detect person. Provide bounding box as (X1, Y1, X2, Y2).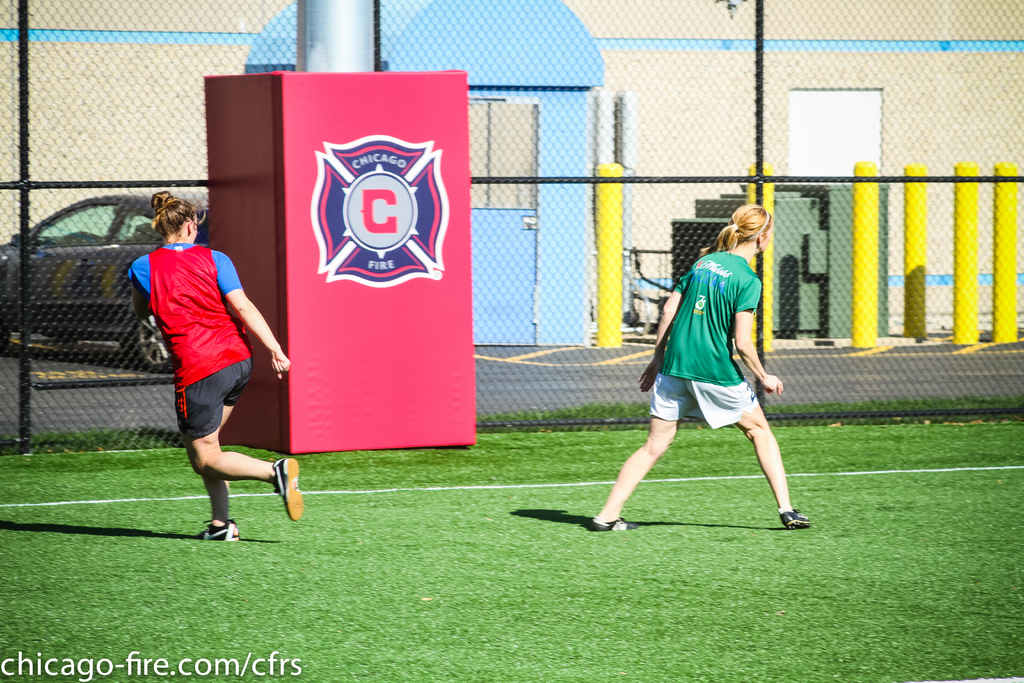
(582, 200, 812, 534).
